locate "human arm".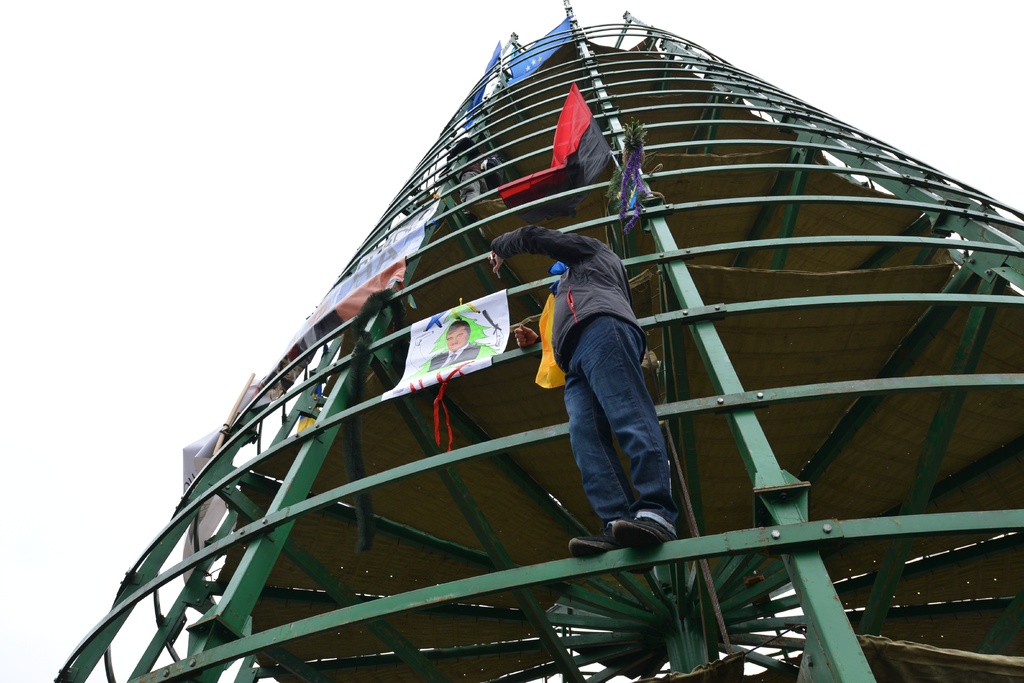
Bounding box: [x1=489, y1=222, x2=597, y2=267].
